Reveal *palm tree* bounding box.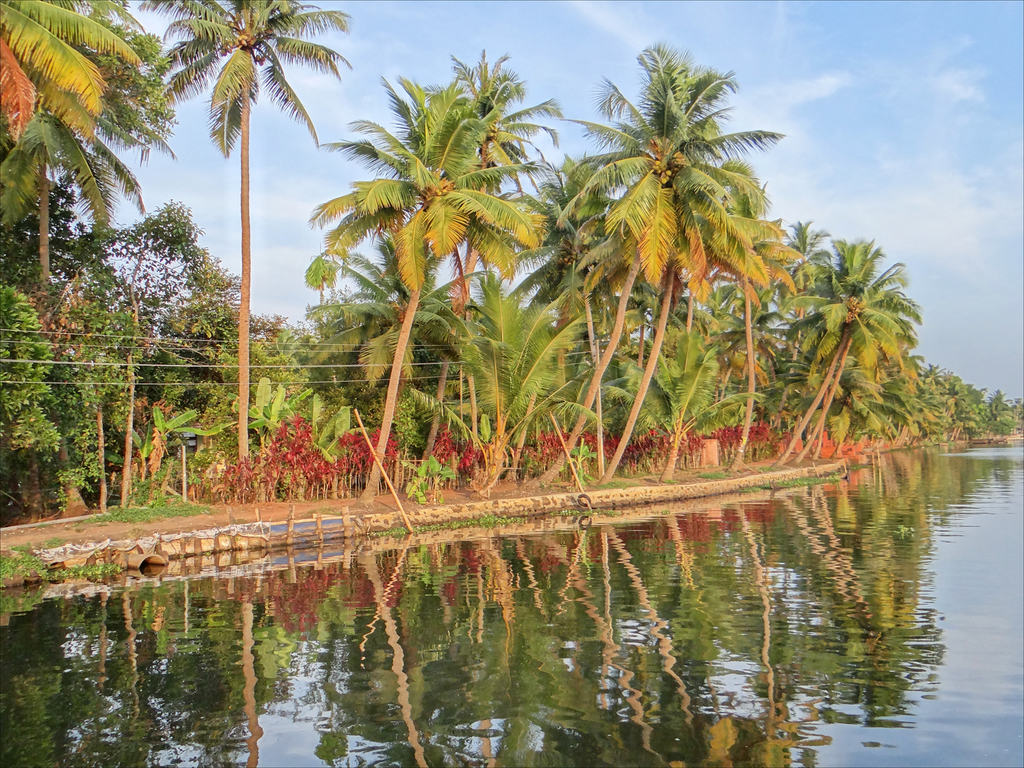
Revealed: bbox(171, 303, 317, 454).
